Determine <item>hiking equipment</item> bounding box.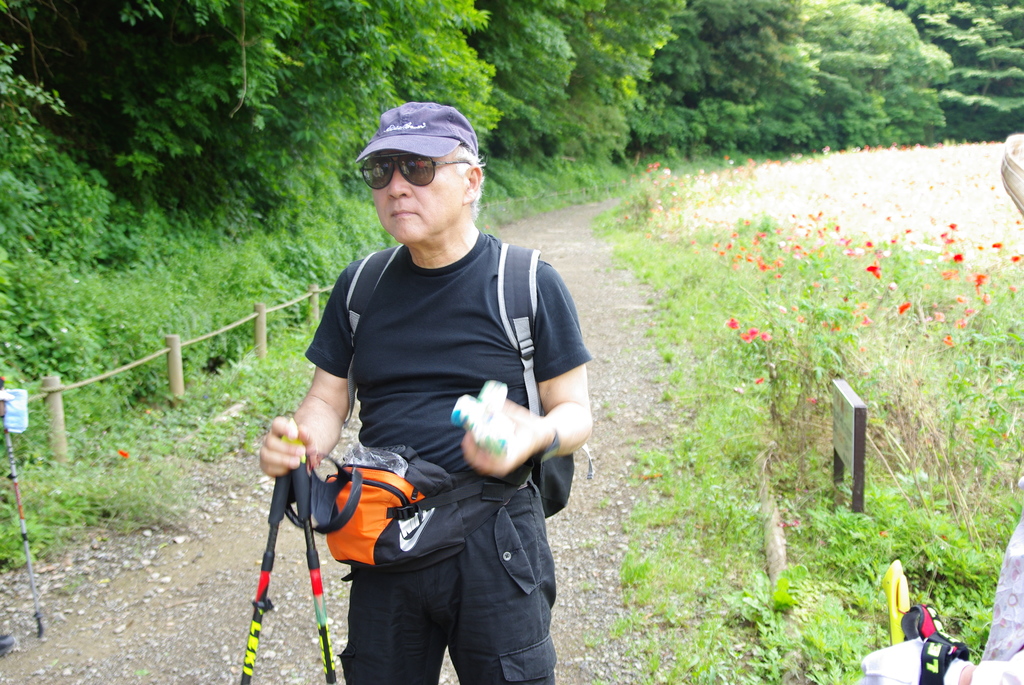
Determined: region(289, 438, 338, 684).
